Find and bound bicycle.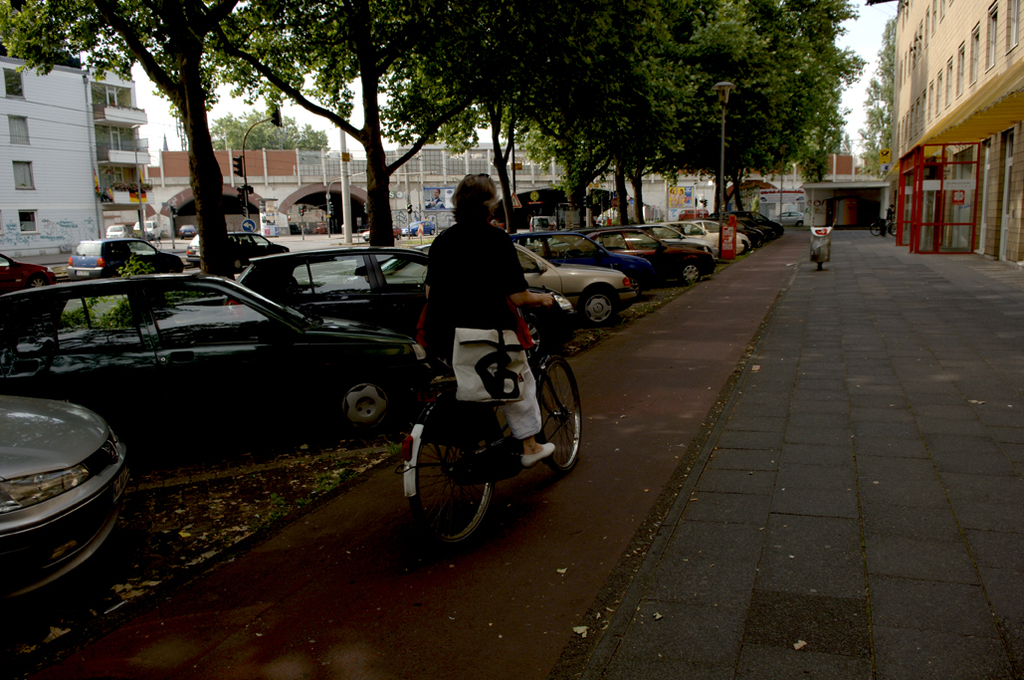
Bound: x1=869 y1=216 x2=909 y2=239.
